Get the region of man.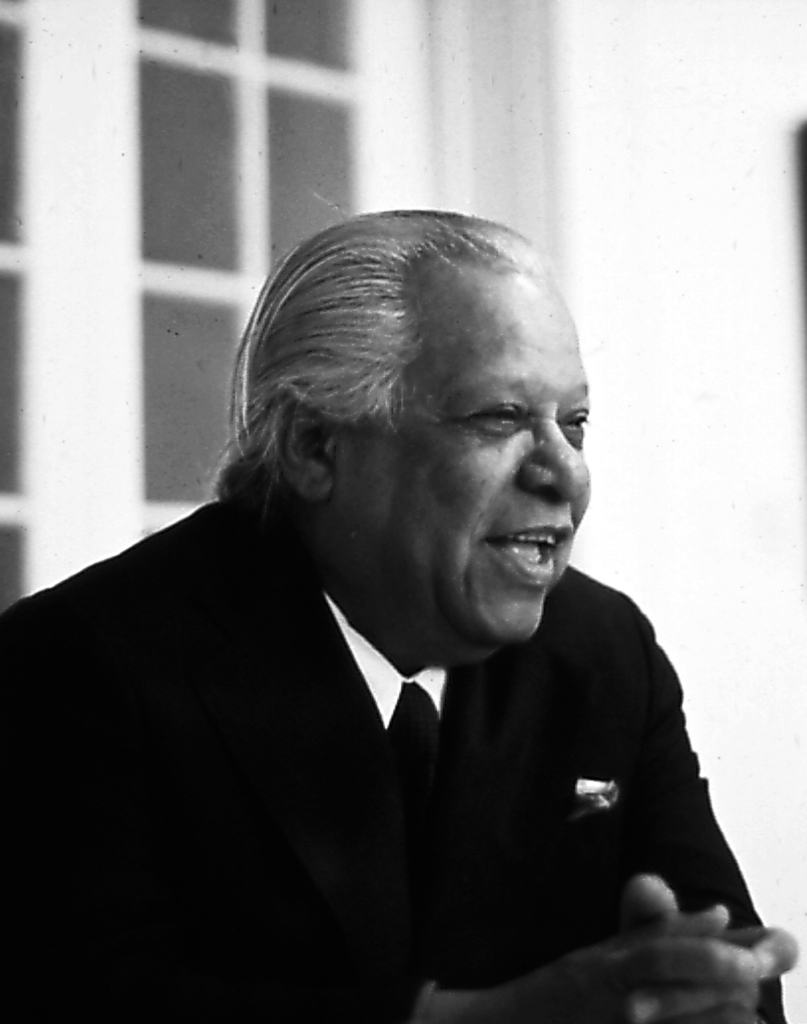
{"left": 15, "top": 218, "right": 775, "bottom": 1012}.
